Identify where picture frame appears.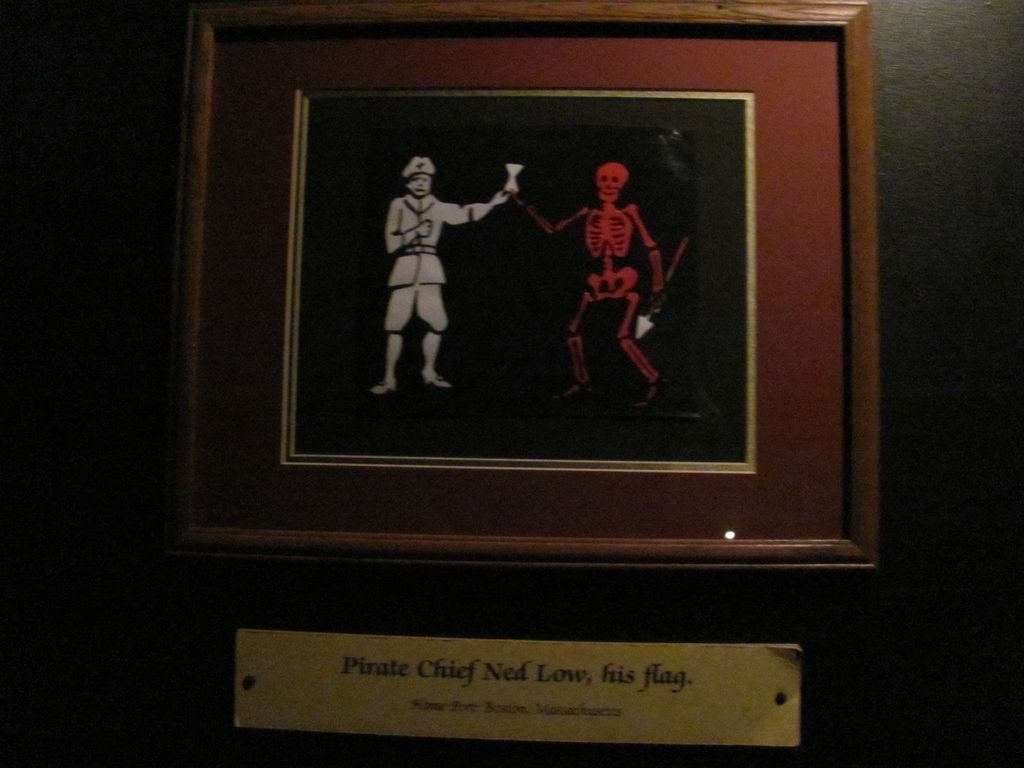
Appears at <bbox>157, 0, 895, 582</bbox>.
